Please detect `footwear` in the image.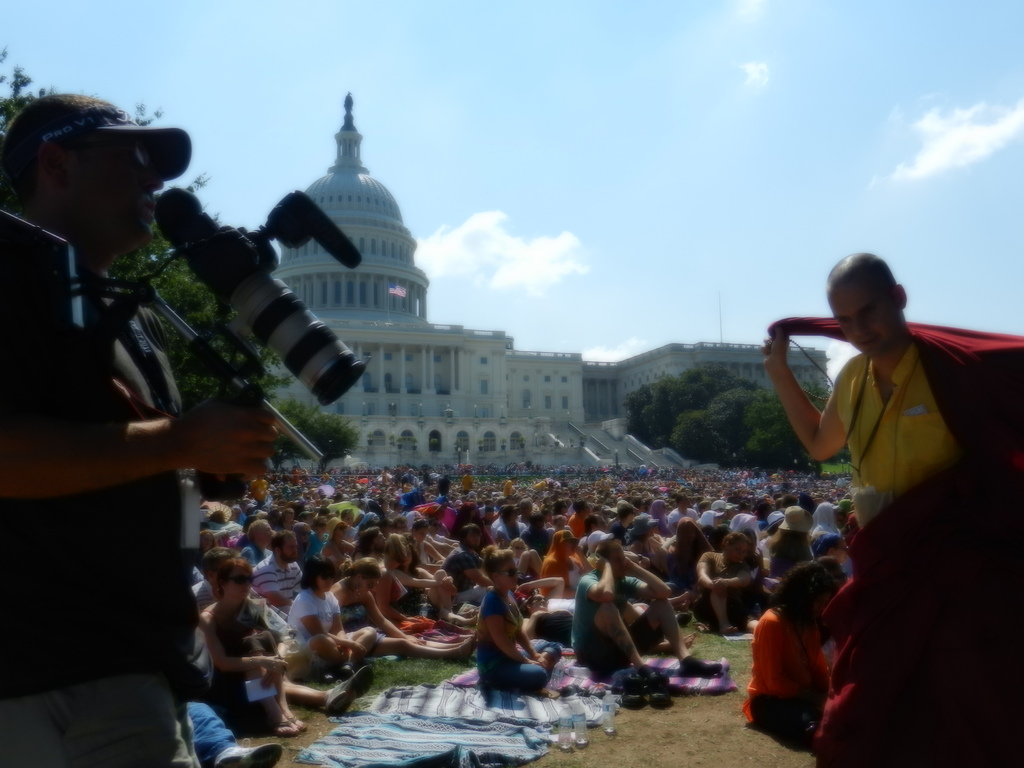
select_region(324, 664, 374, 716).
